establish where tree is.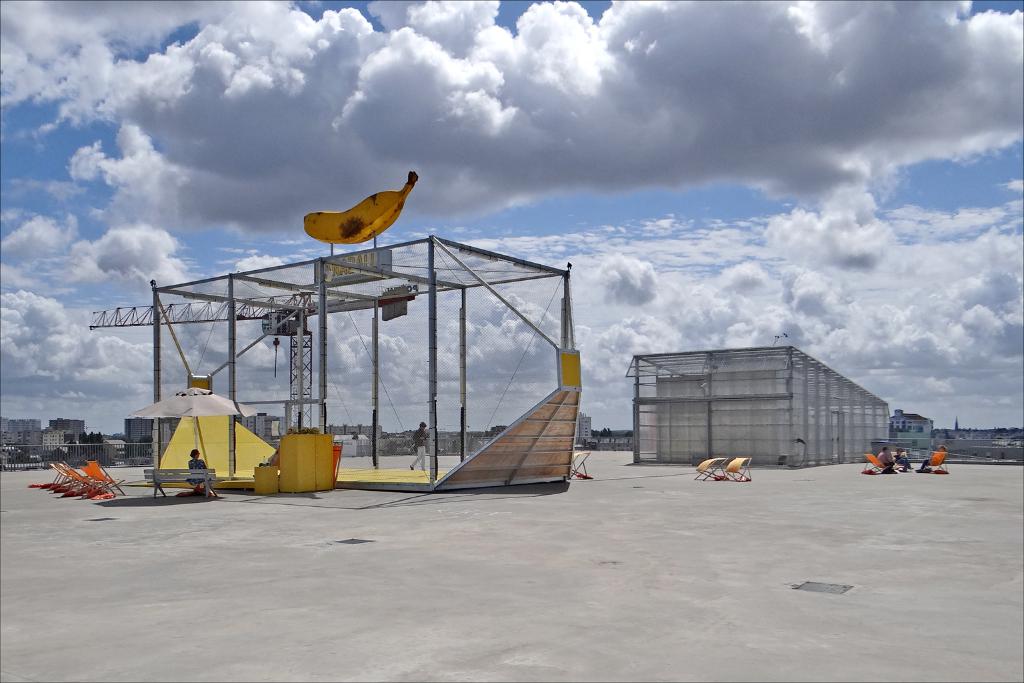
Established at (x1=625, y1=429, x2=633, y2=444).
